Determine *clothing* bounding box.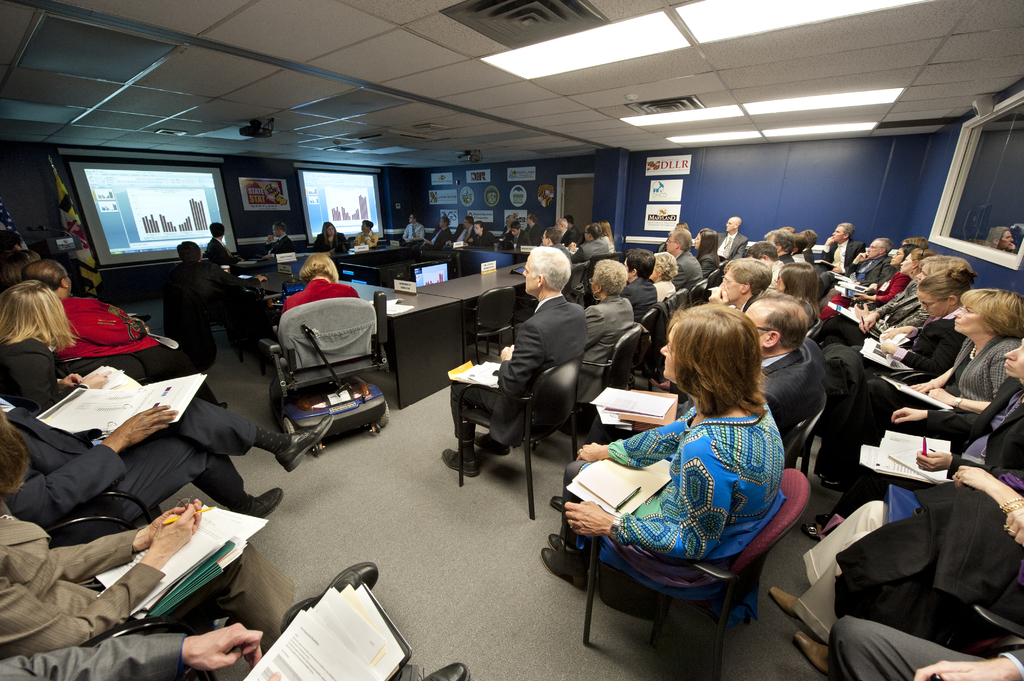
Determined: [x1=719, y1=232, x2=748, y2=264].
